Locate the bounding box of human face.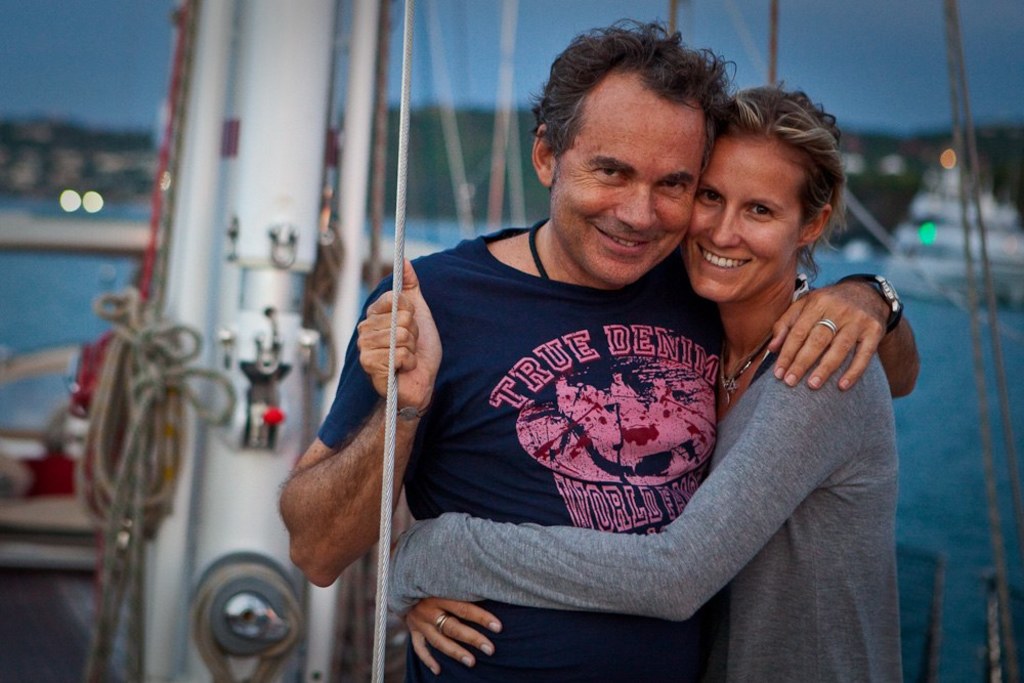
Bounding box: l=684, t=150, r=804, b=309.
